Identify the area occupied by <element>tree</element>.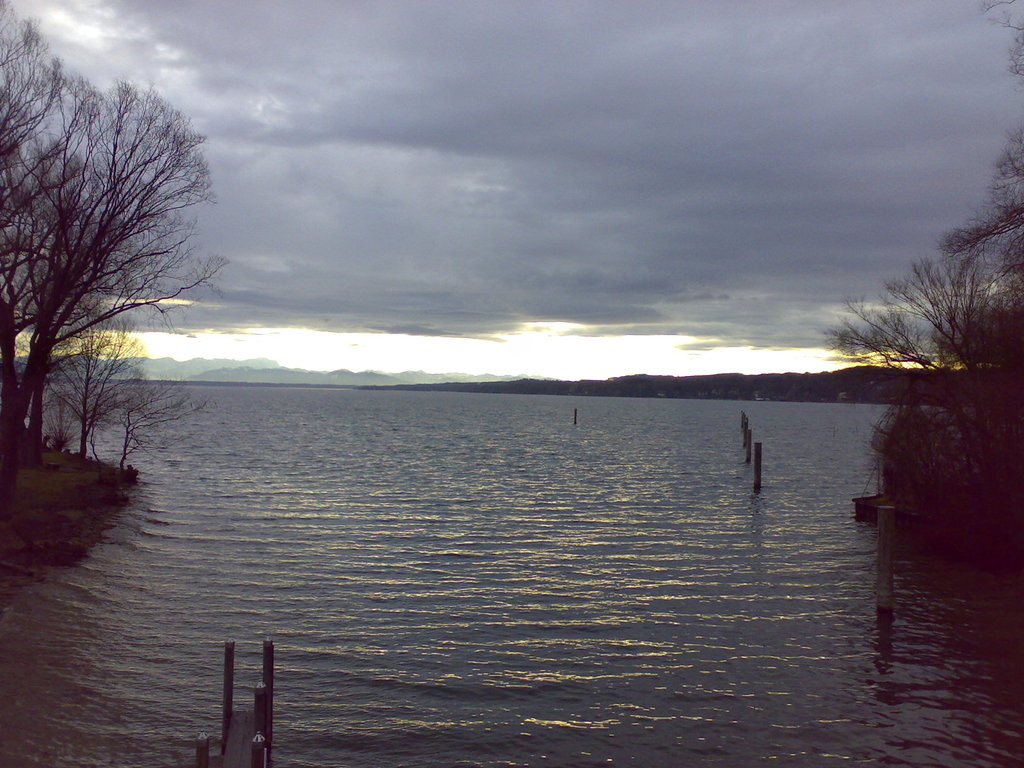
Area: l=934, t=0, r=1023, b=405.
